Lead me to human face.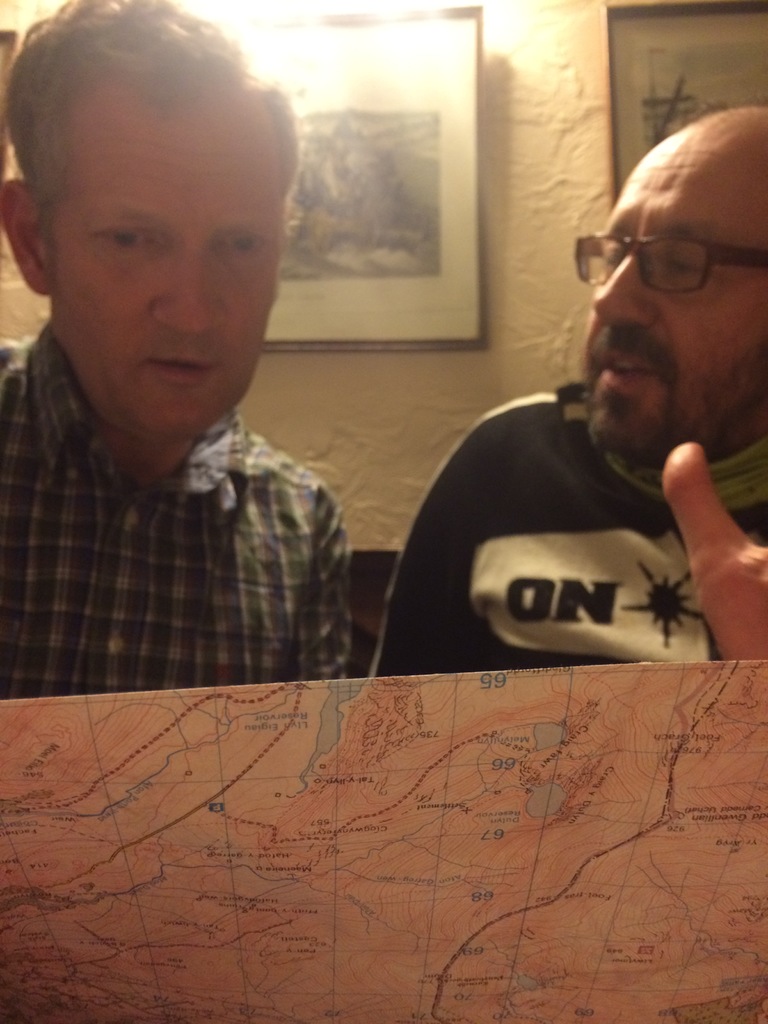
Lead to 50,76,289,437.
